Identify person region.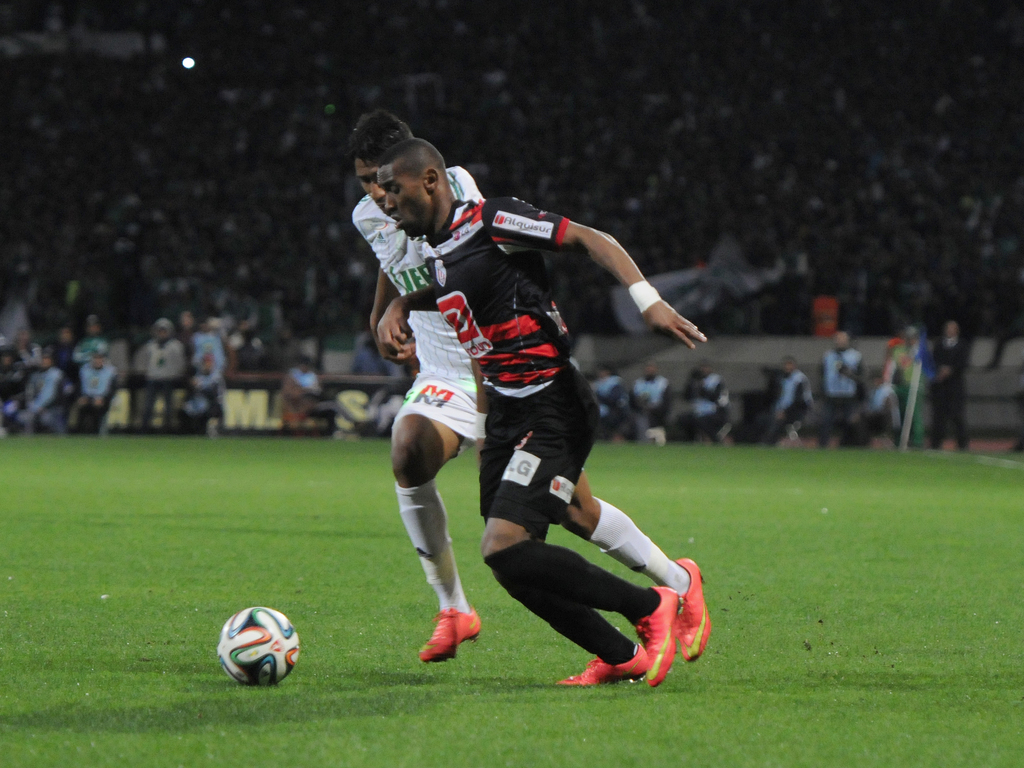
Region: (left=377, top=126, right=706, bottom=690).
